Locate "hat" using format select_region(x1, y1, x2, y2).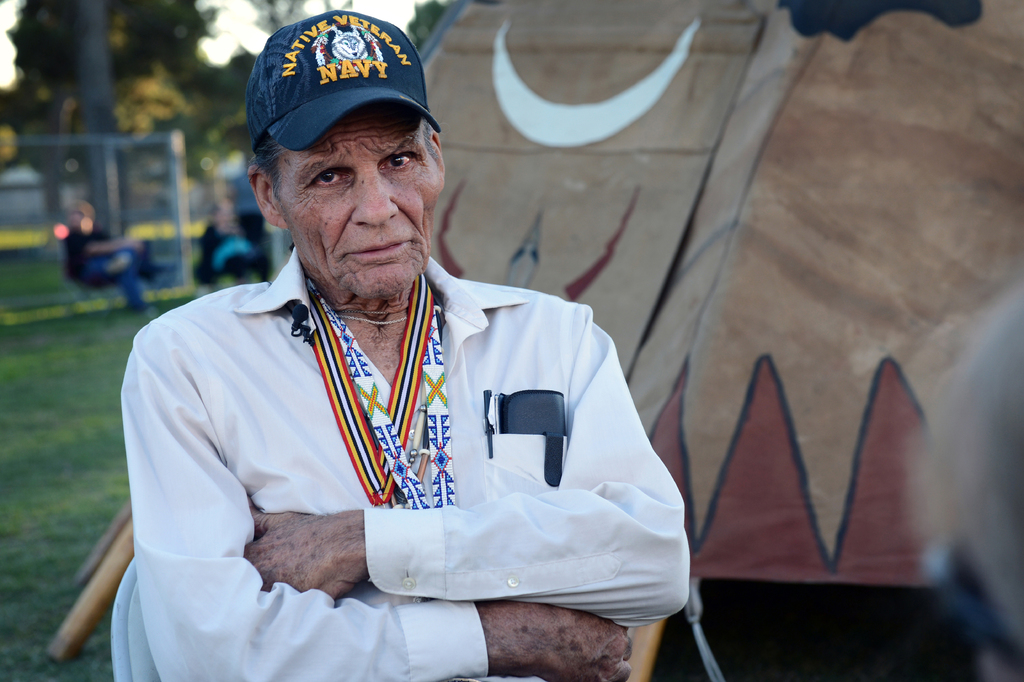
select_region(246, 6, 440, 156).
